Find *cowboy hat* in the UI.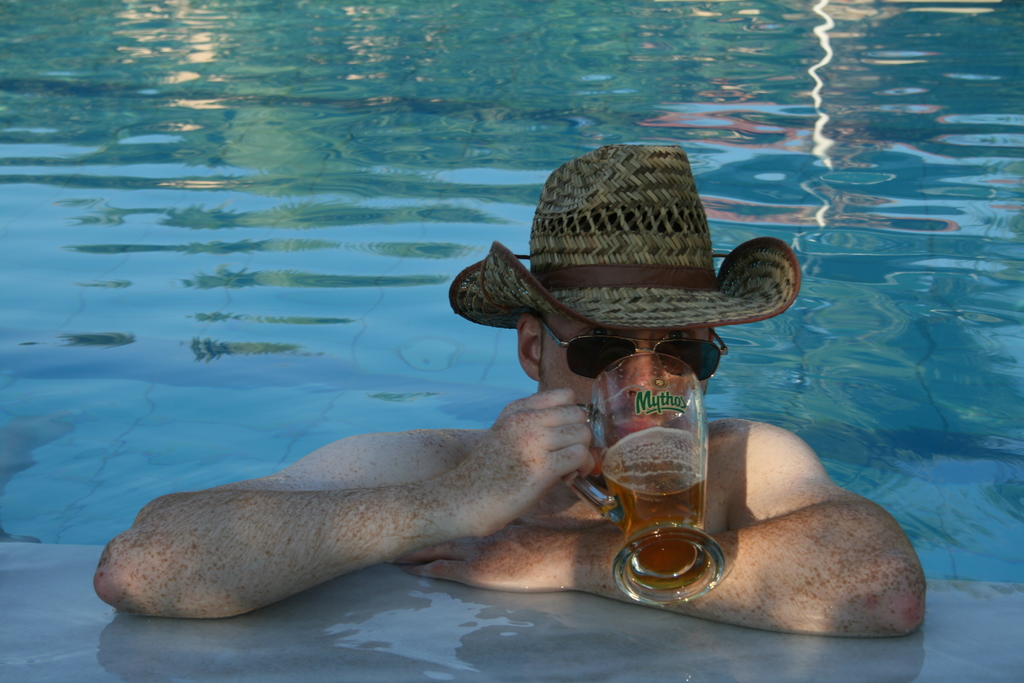
UI element at detection(453, 139, 787, 383).
